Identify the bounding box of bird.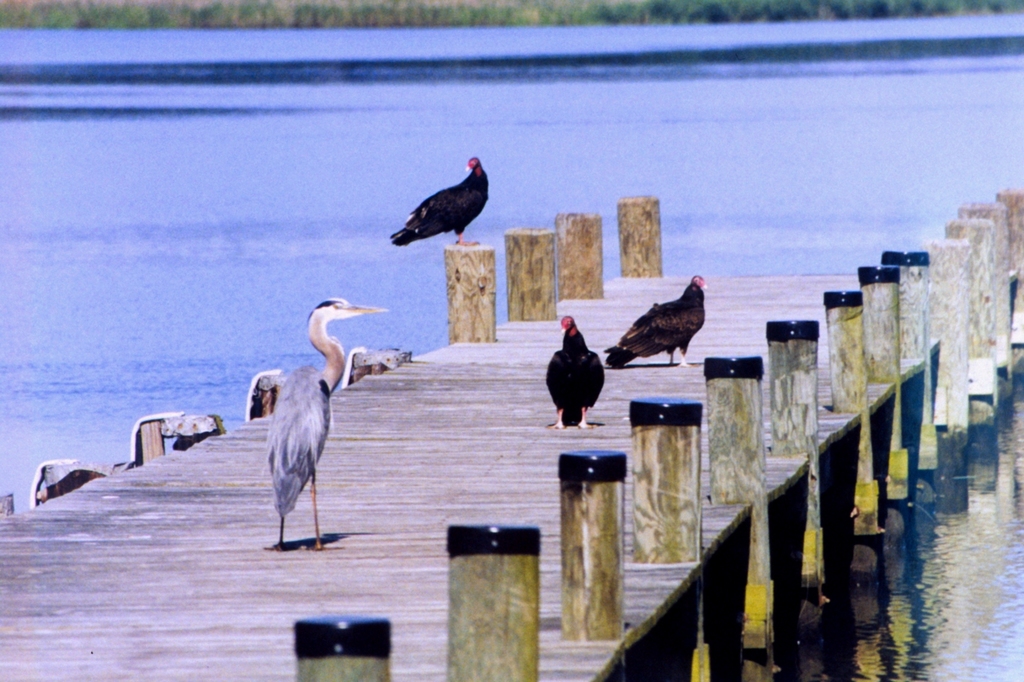
detection(391, 156, 490, 246).
